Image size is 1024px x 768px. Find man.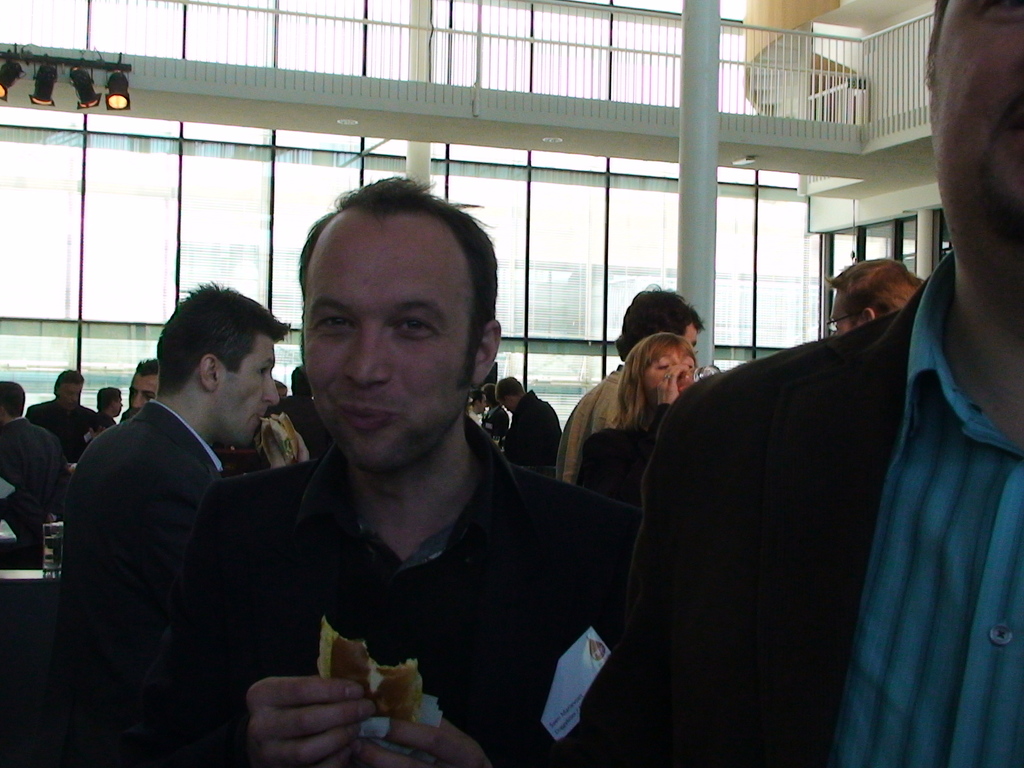
<box>824,257,927,335</box>.
